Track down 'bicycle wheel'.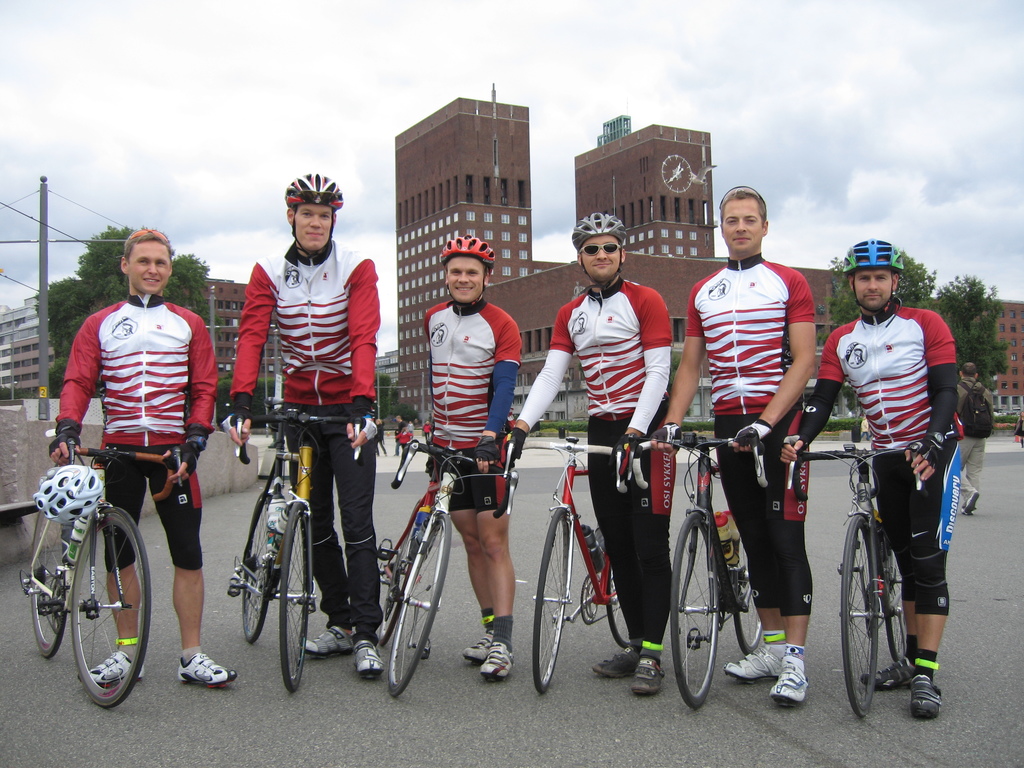
Tracked to {"x1": 237, "y1": 487, "x2": 280, "y2": 641}.
